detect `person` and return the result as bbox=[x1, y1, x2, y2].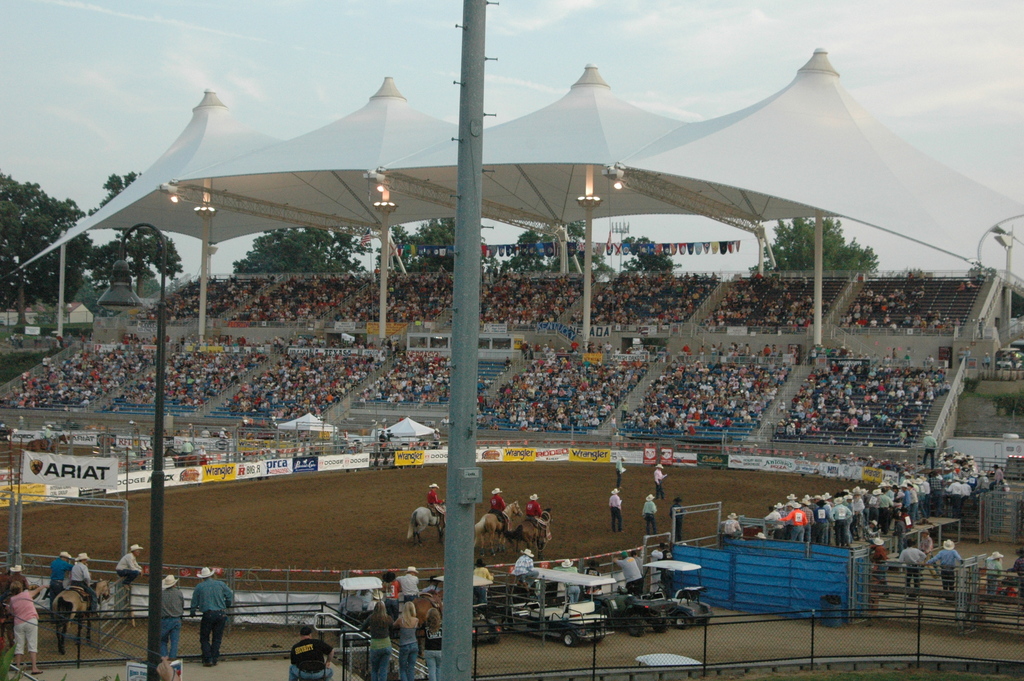
bbox=[394, 564, 420, 595].
